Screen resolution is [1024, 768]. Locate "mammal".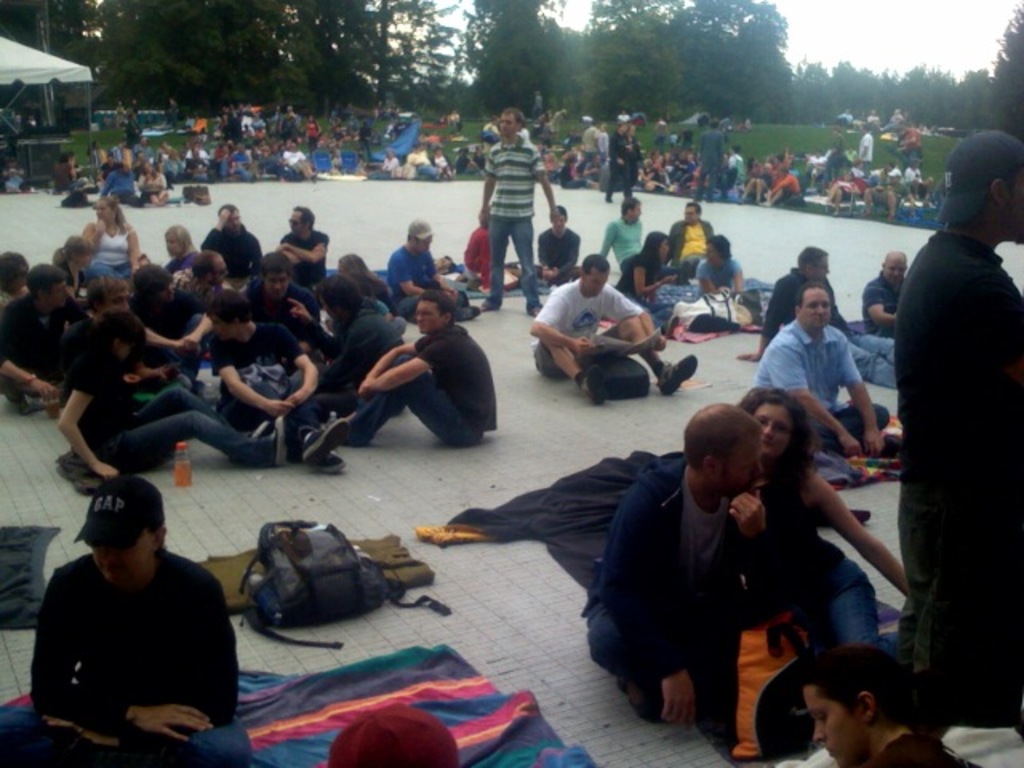
[left=614, top=229, right=678, bottom=326].
